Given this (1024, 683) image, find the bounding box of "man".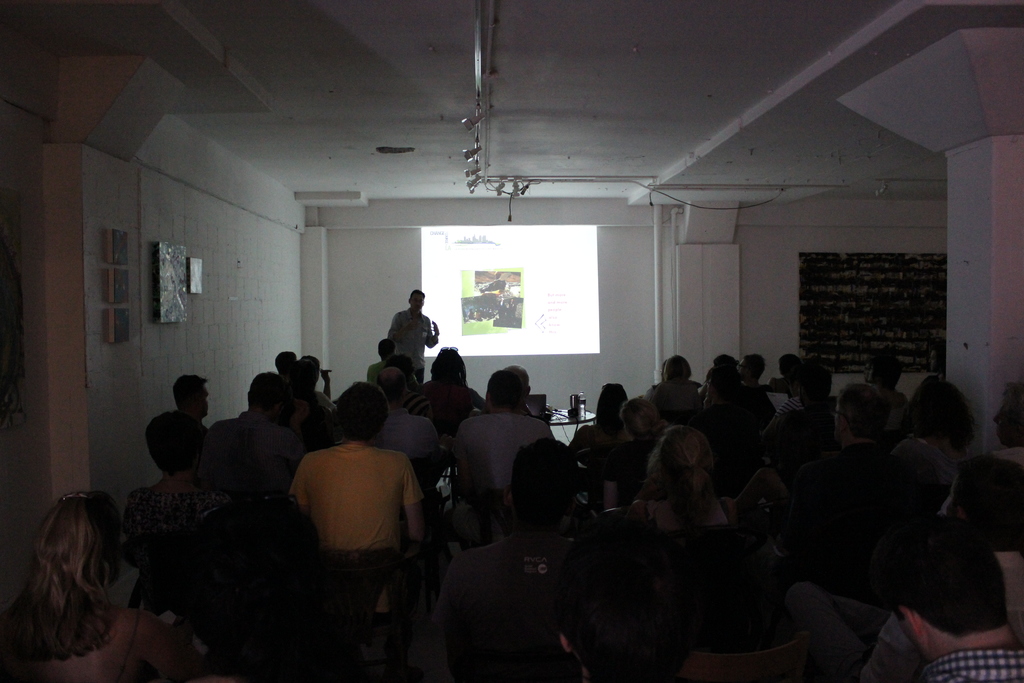
left=291, top=382, right=426, bottom=614.
